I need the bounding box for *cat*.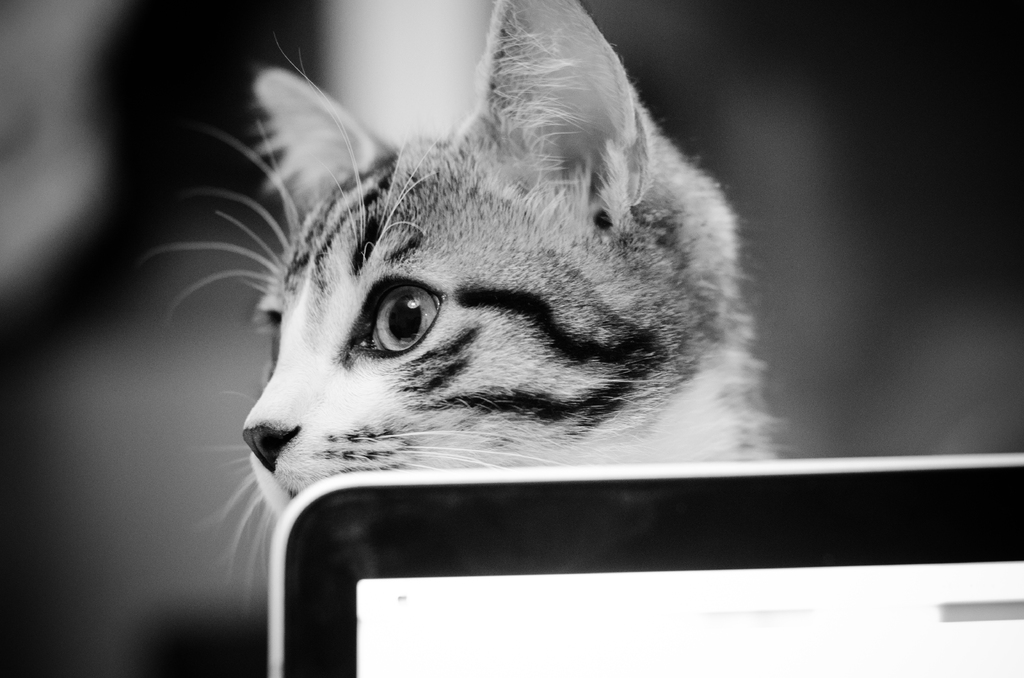
Here it is: locate(139, 0, 776, 613).
